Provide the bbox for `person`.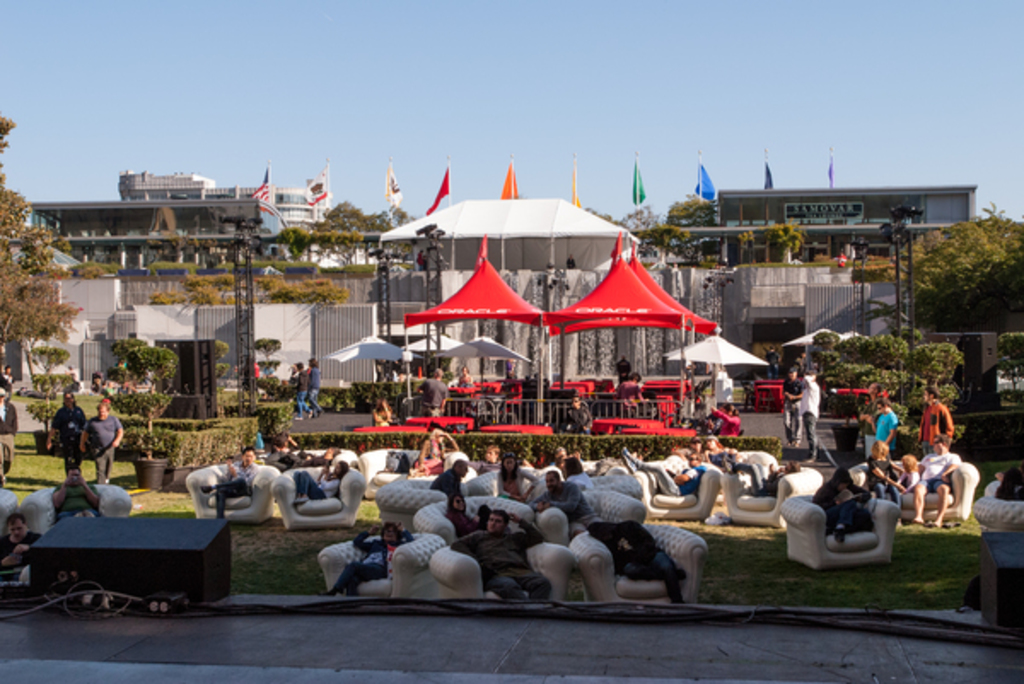
(51, 467, 106, 529).
